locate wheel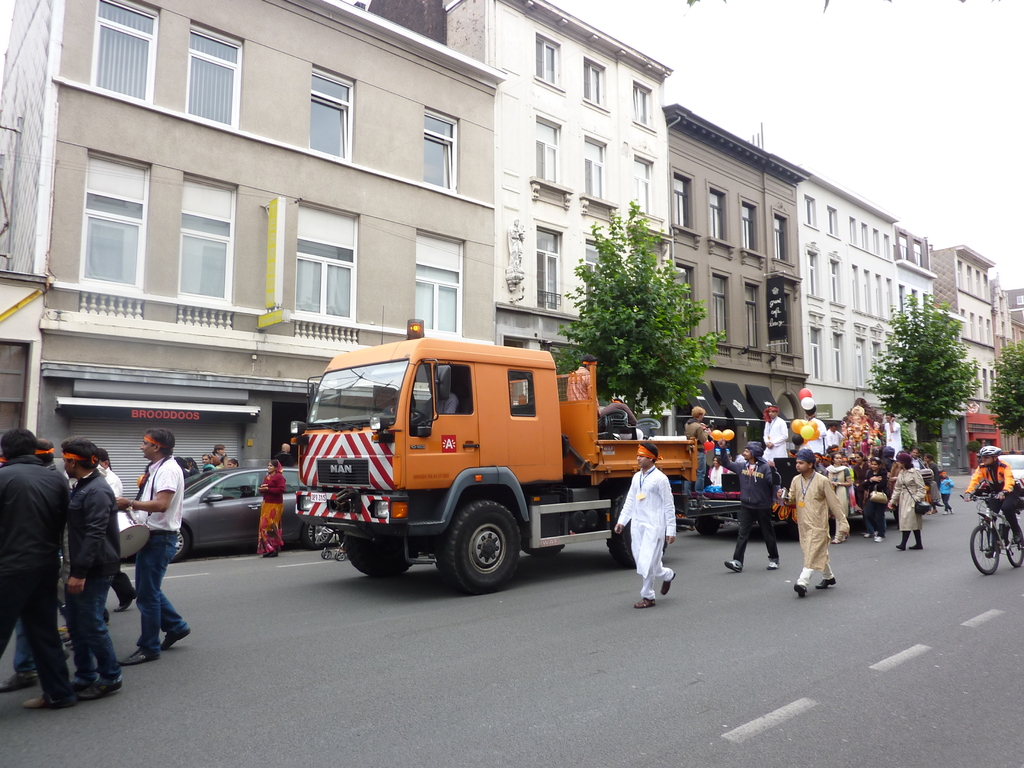
1004, 518, 1023, 569
